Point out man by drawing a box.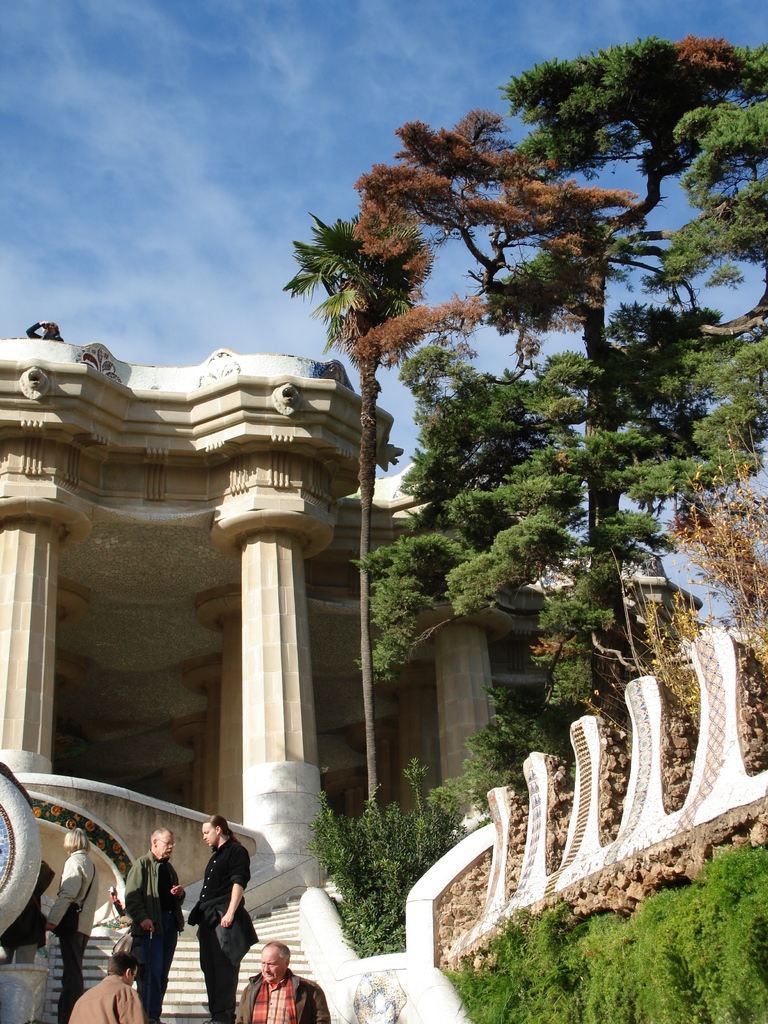
(188,815,251,1023).
